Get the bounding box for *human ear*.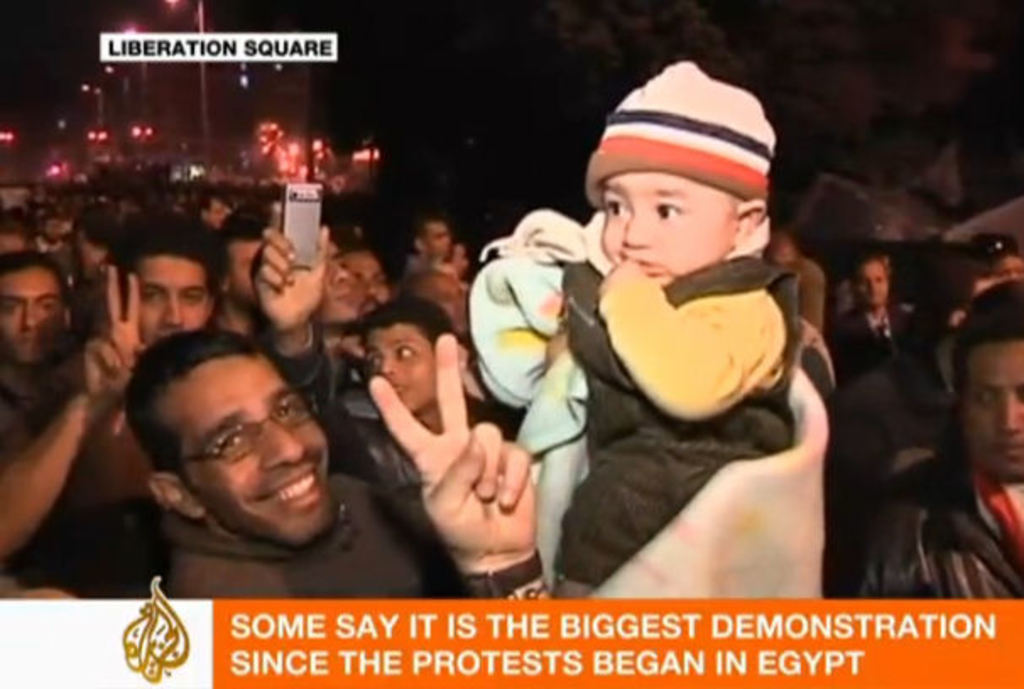
[144, 480, 206, 520].
